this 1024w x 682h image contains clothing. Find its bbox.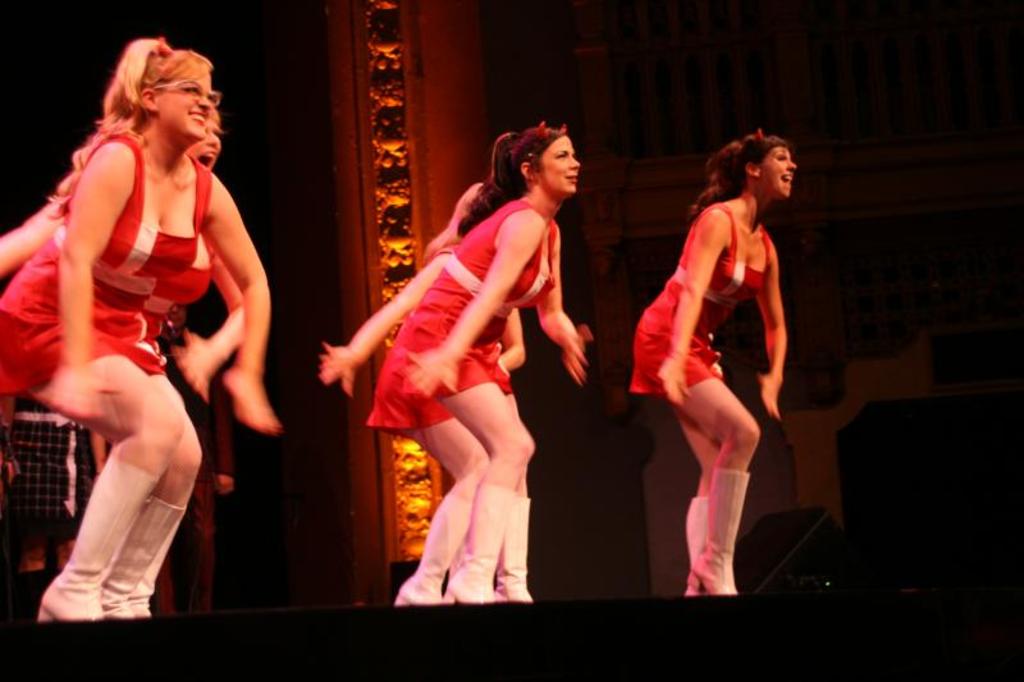
Rect(365, 241, 460, 427).
